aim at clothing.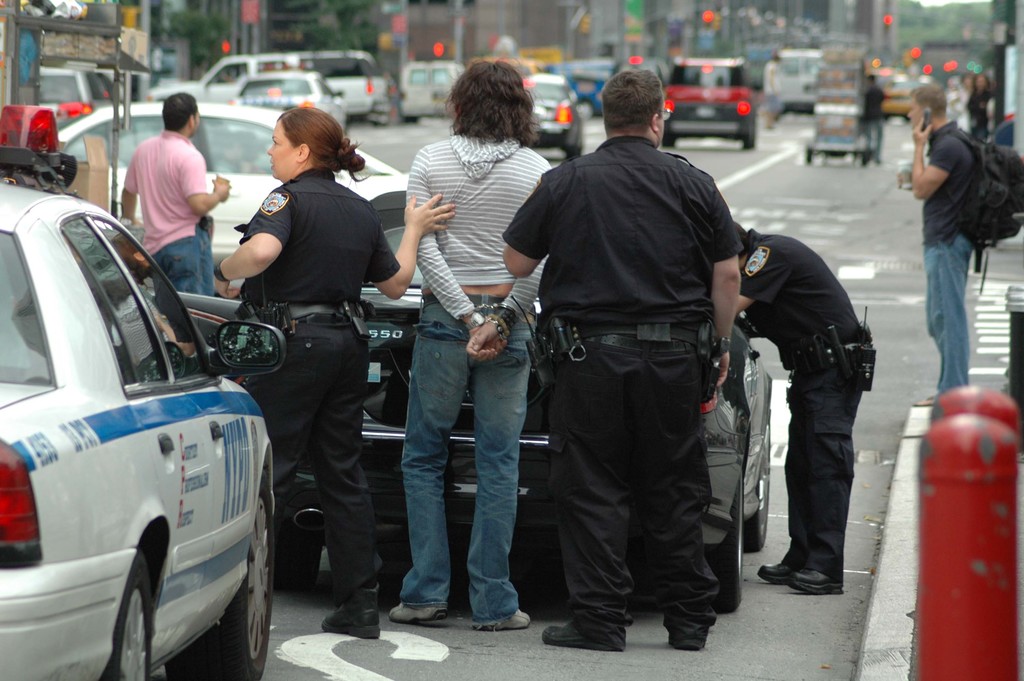
Aimed at select_region(739, 233, 865, 582).
